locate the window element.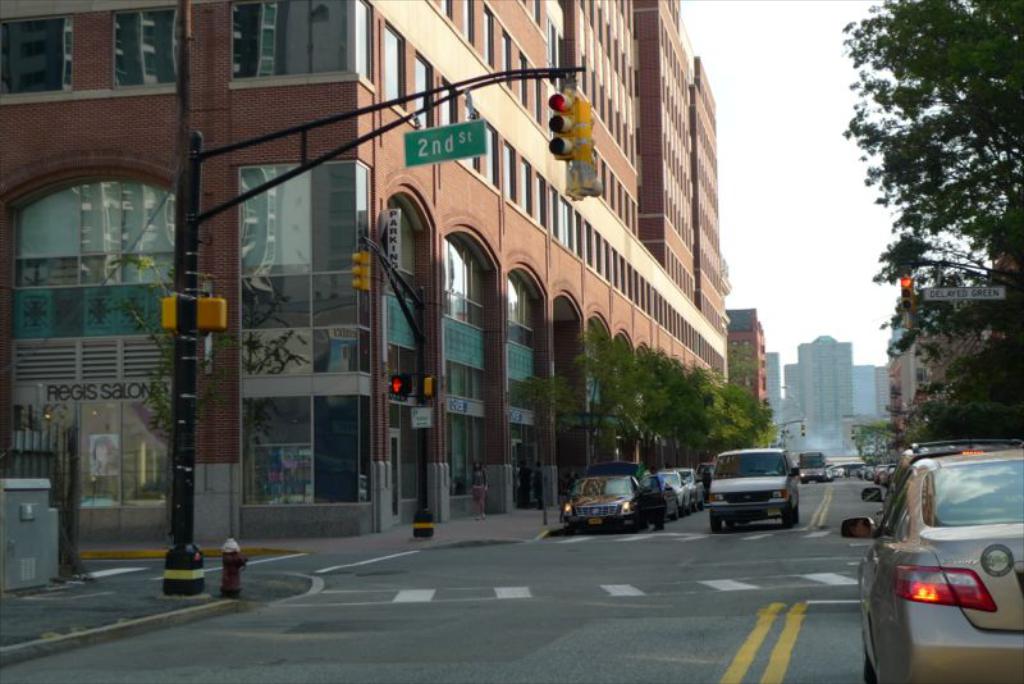
Element bbox: 355, 0, 374, 87.
